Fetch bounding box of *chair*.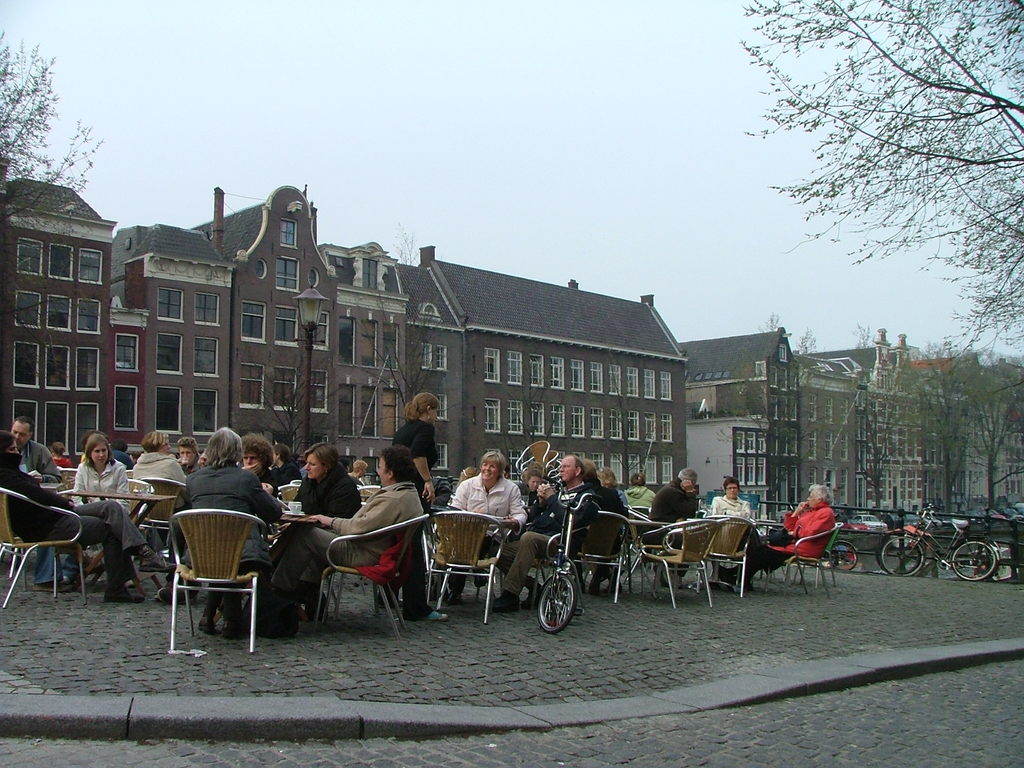
Bbox: BBox(313, 512, 435, 639).
